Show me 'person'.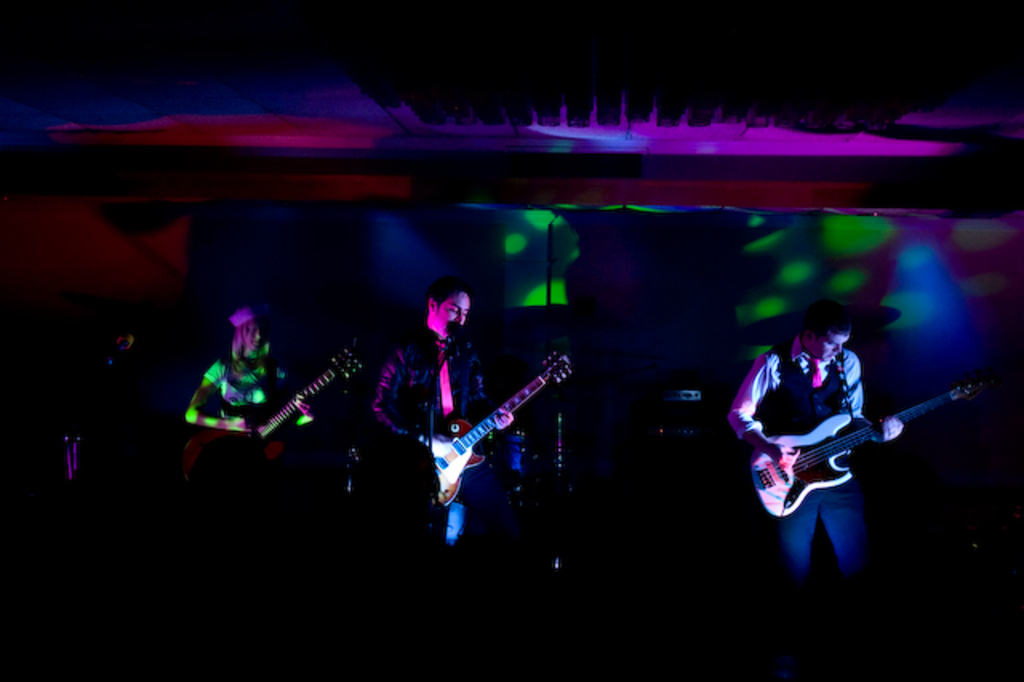
'person' is here: bbox=(189, 311, 317, 439).
